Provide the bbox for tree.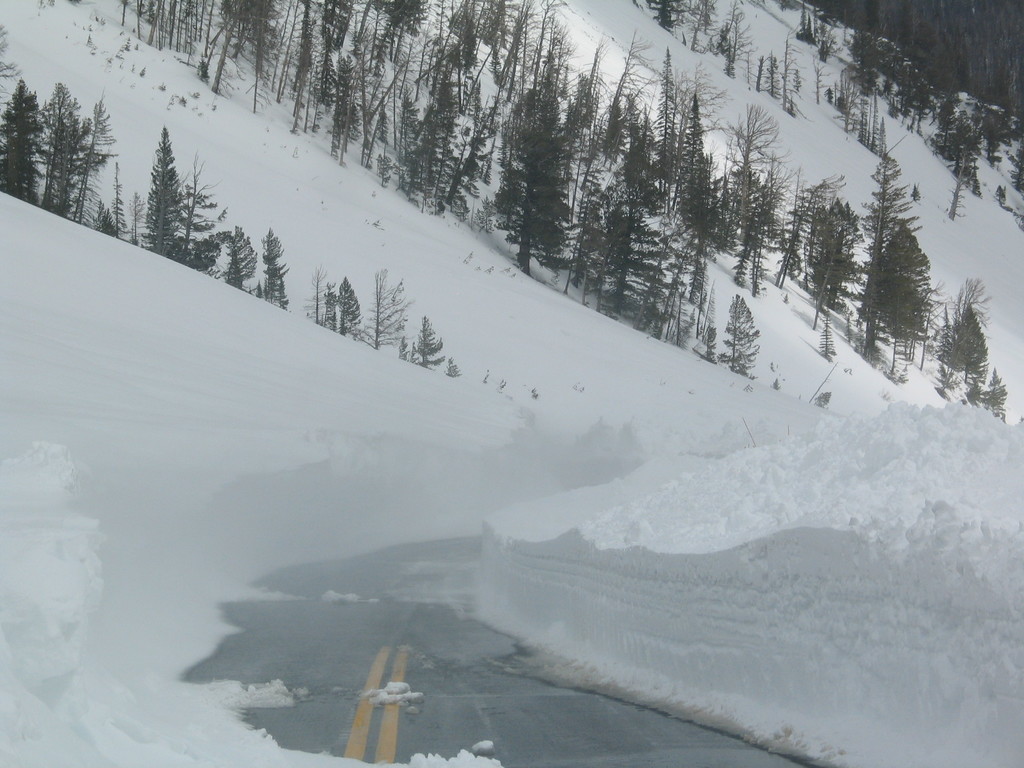
x1=266, y1=225, x2=293, y2=308.
